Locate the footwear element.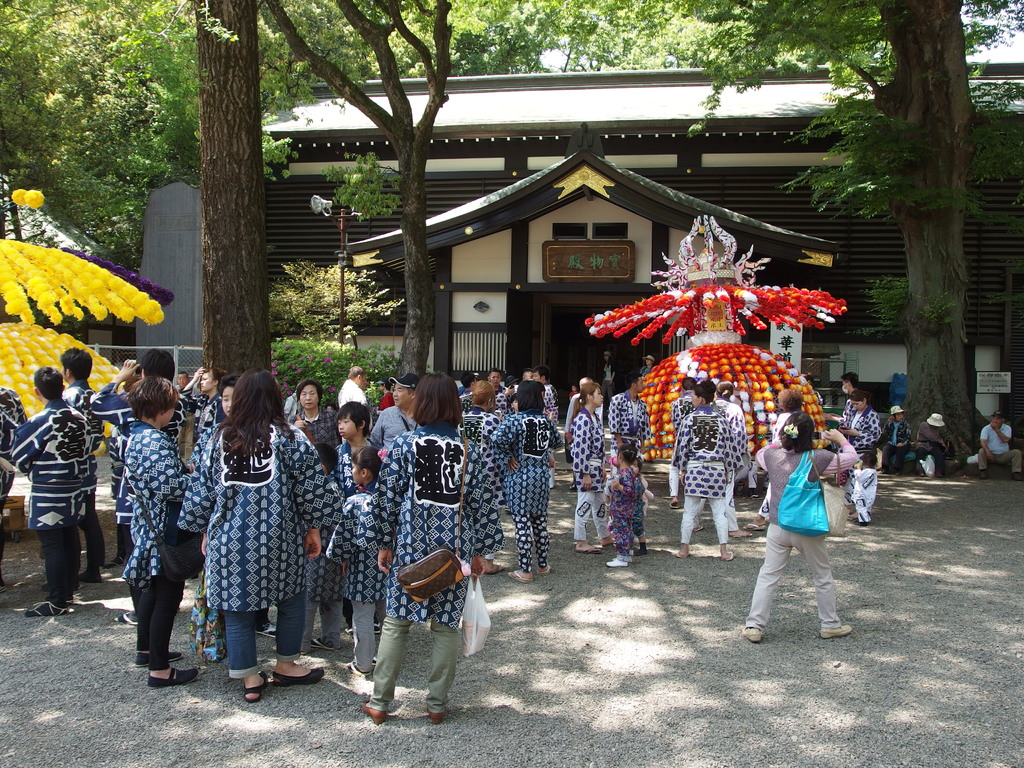
Element bbox: rect(724, 545, 730, 560).
